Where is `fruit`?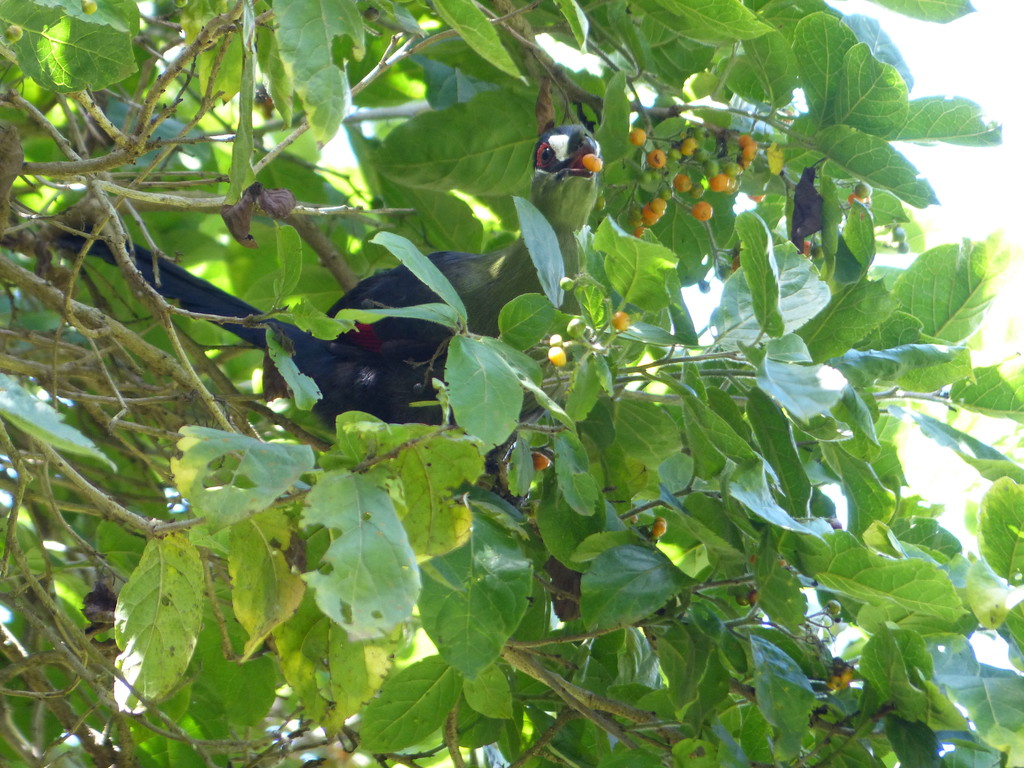
x1=580 y1=155 x2=600 y2=172.
